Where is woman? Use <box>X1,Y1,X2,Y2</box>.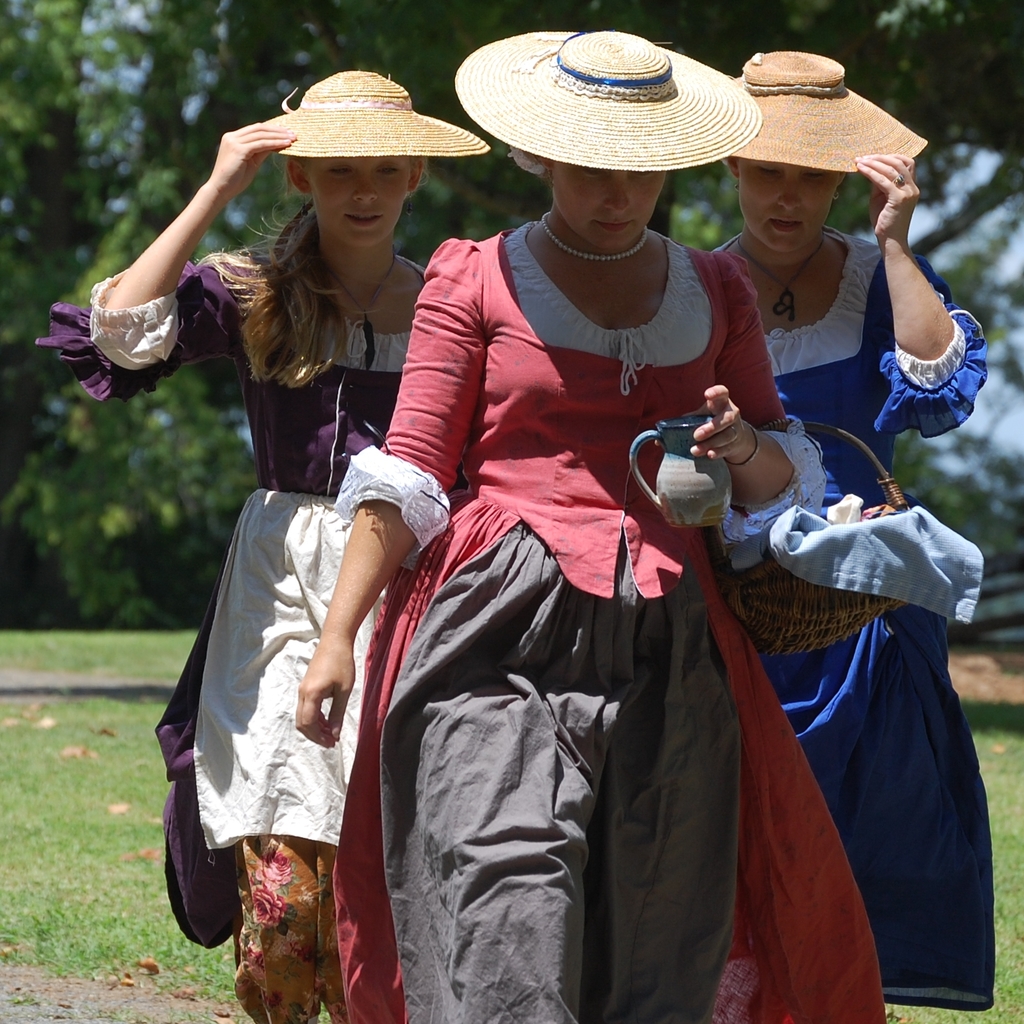
<box>150,63,443,1023</box>.
